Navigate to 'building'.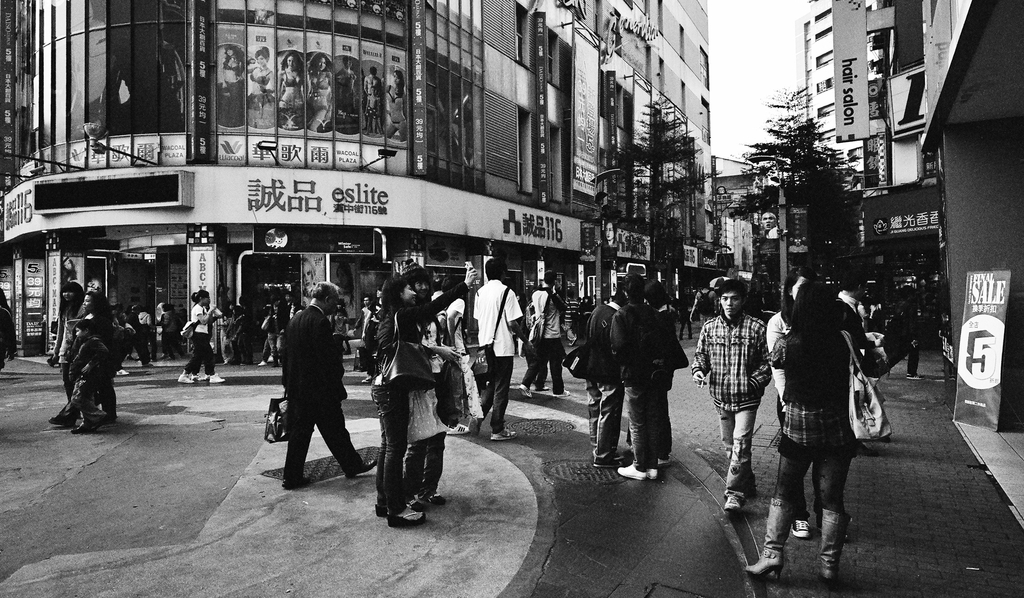
Navigation target: {"x1": 0, "y1": 0, "x2": 725, "y2": 368}.
